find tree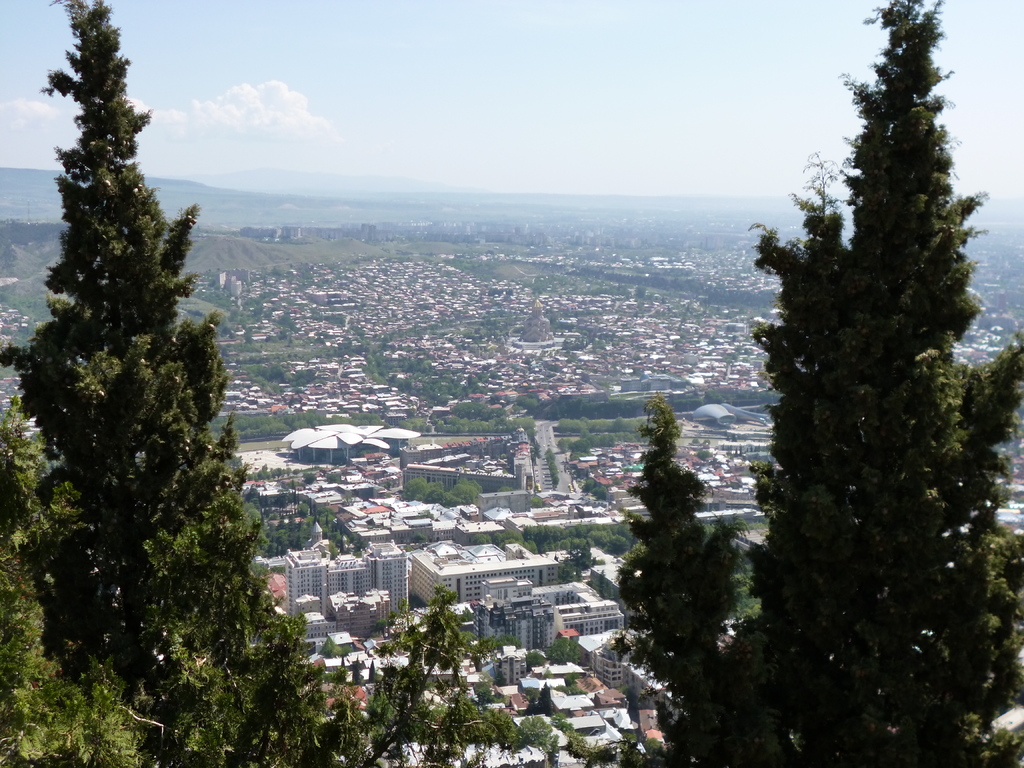
region(715, 39, 1002, 710)
